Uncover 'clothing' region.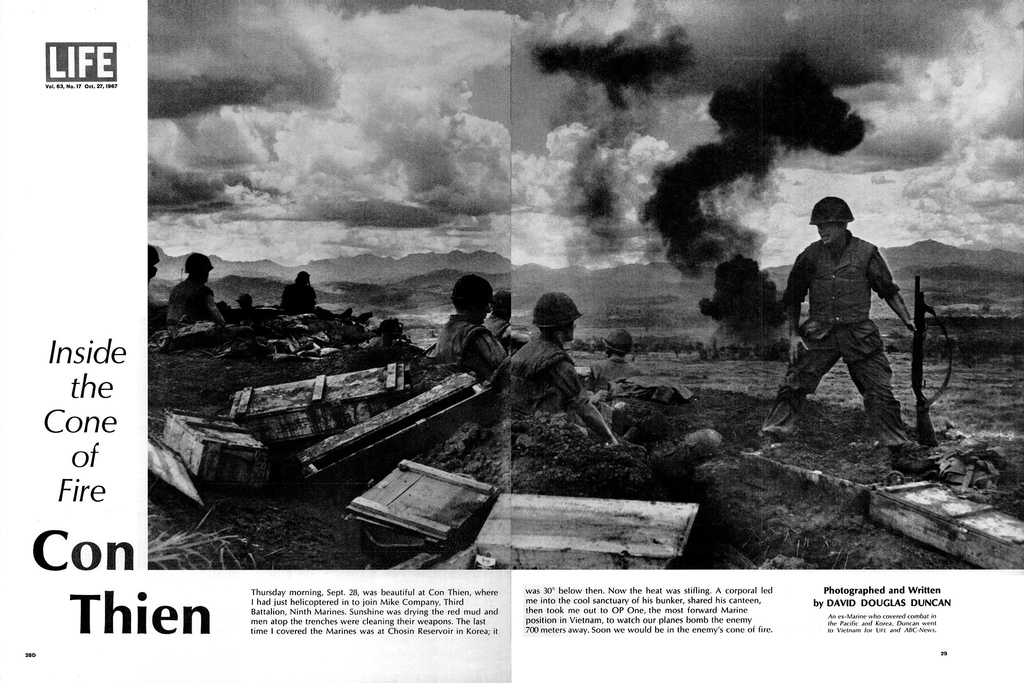
Uncovered: {"x1": 276, "y1": 268, "x2": 316, "y2": 320}.
